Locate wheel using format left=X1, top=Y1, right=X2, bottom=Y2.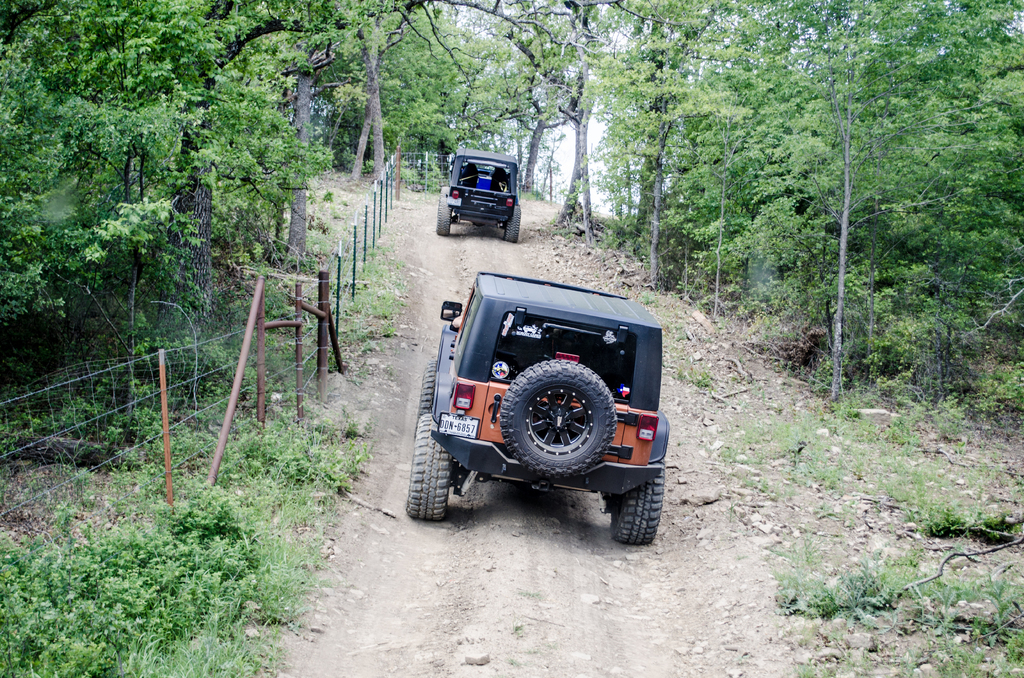
left=401, top=407, right=453, bottom=529.
